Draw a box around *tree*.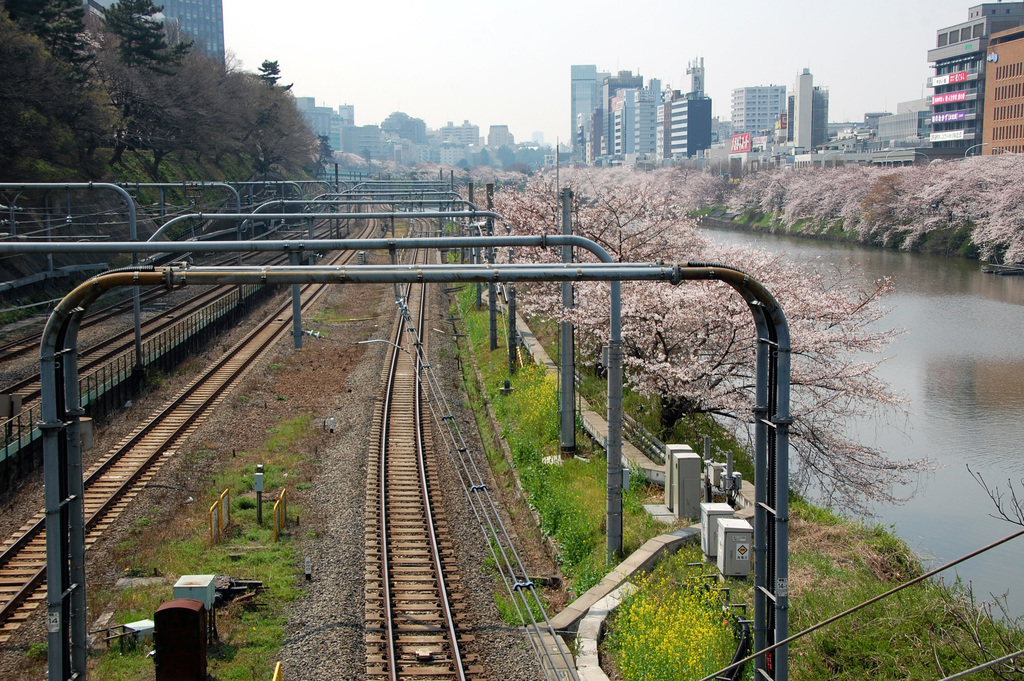
(257,62,294,92).
